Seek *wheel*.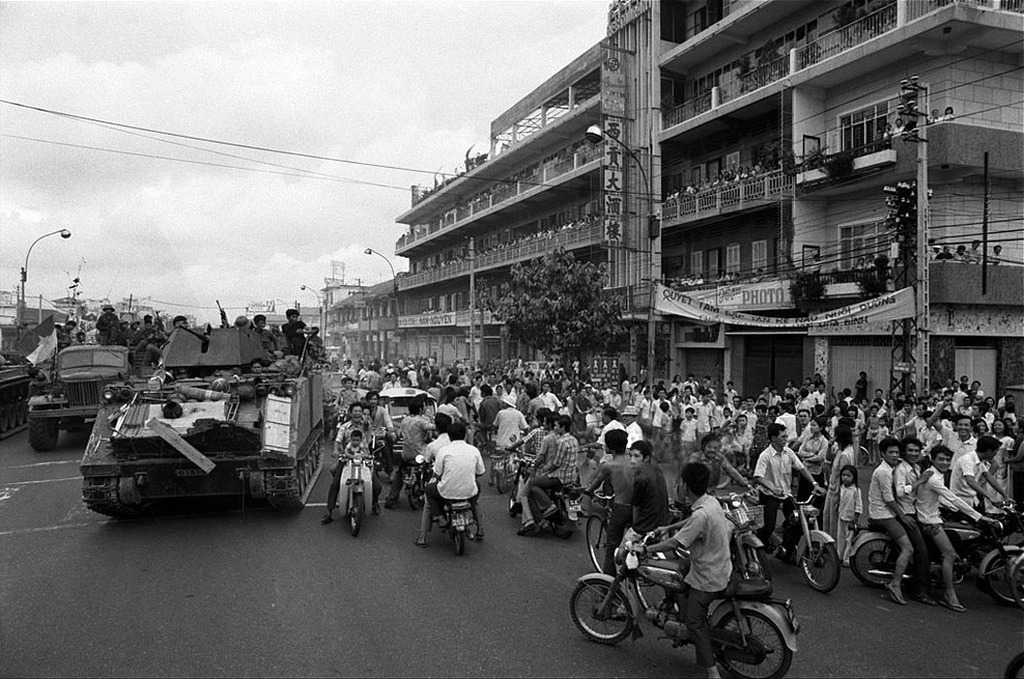
{"x1": 554, "y1": 509, "x2": 573, "y2": 535}.
